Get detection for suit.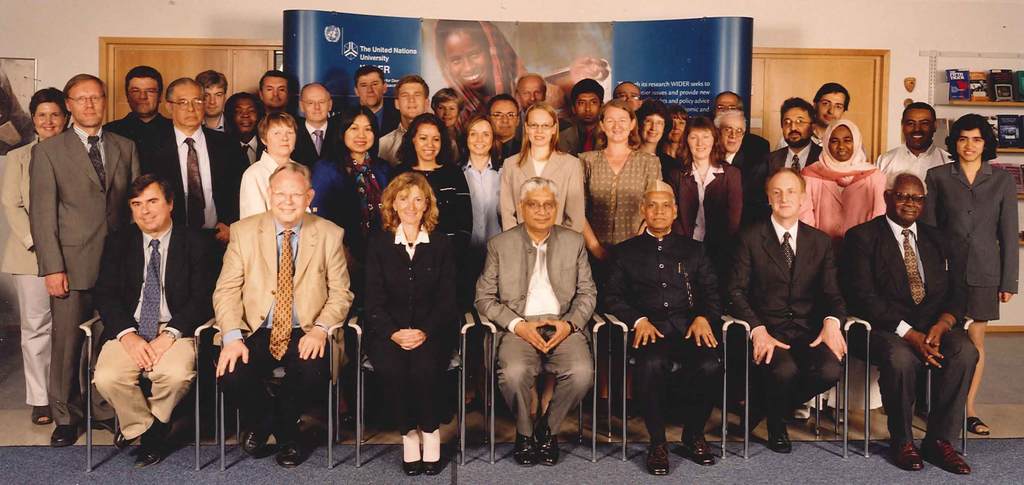
Detection: 145, 122, 243, 261.
